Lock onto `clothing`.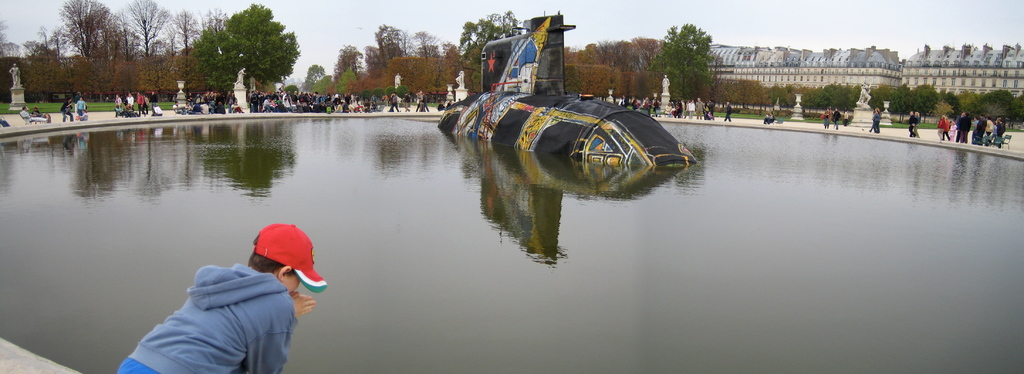
Locked: (x1=765, y1=115, x2=774, y2=122).
